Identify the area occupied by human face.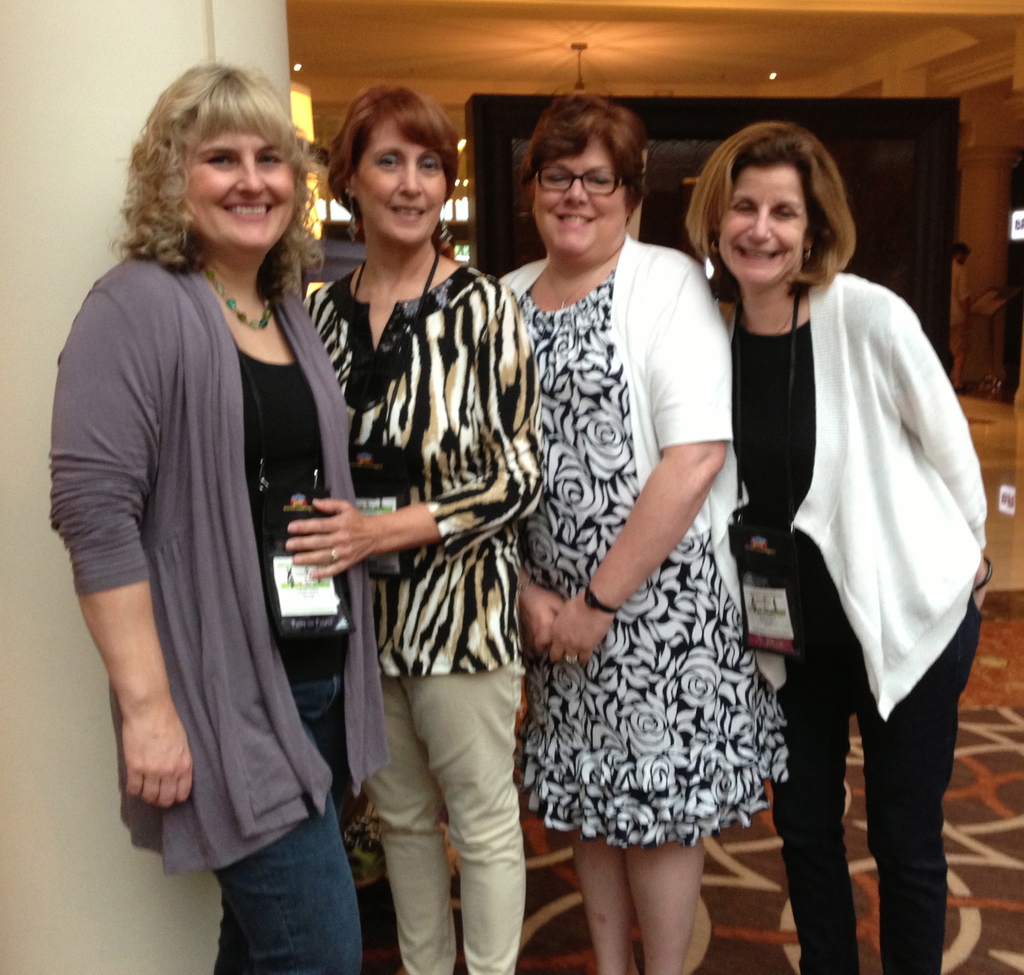
Area: pyautogui.locateOnScreen(351, 119, 449, 247).
